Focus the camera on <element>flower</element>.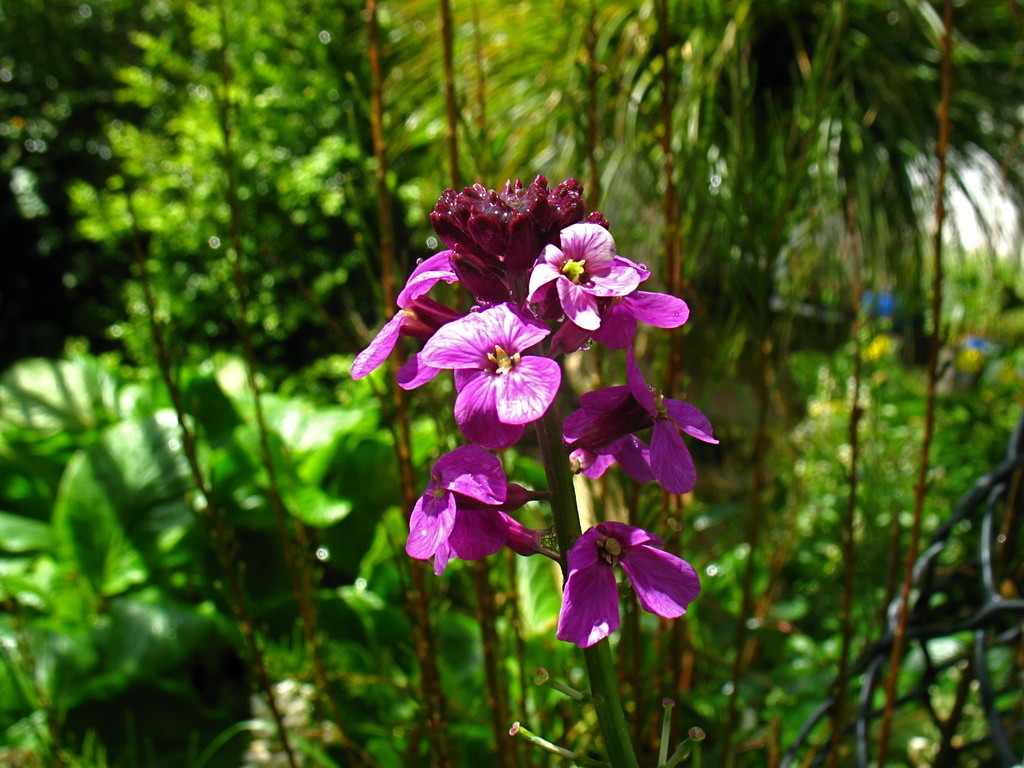
Focus region: bbox=[544, 281, 692, 357].
